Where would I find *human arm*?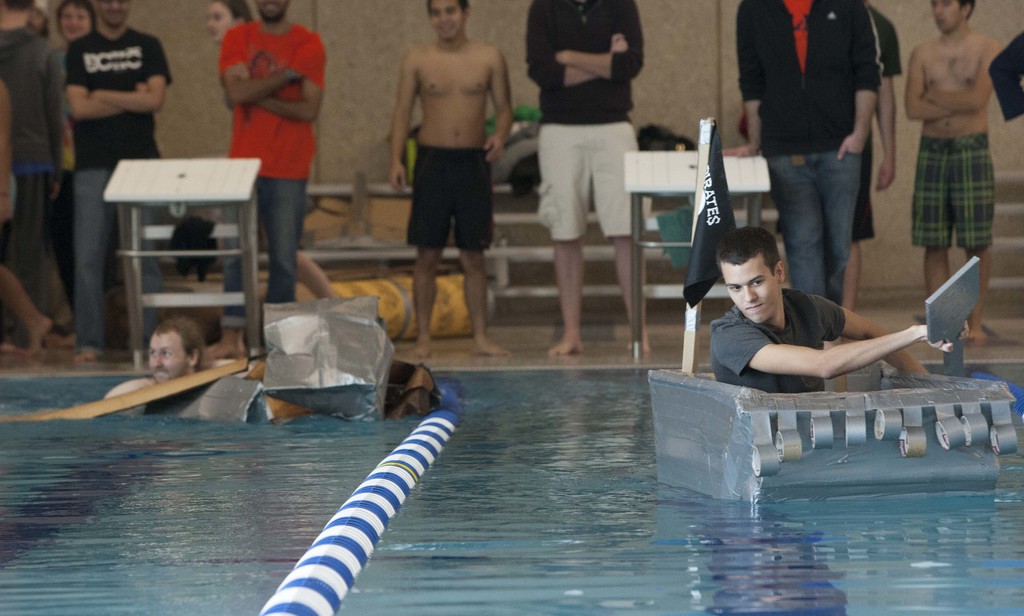
At bbox=(0, 78, 10, 217).
